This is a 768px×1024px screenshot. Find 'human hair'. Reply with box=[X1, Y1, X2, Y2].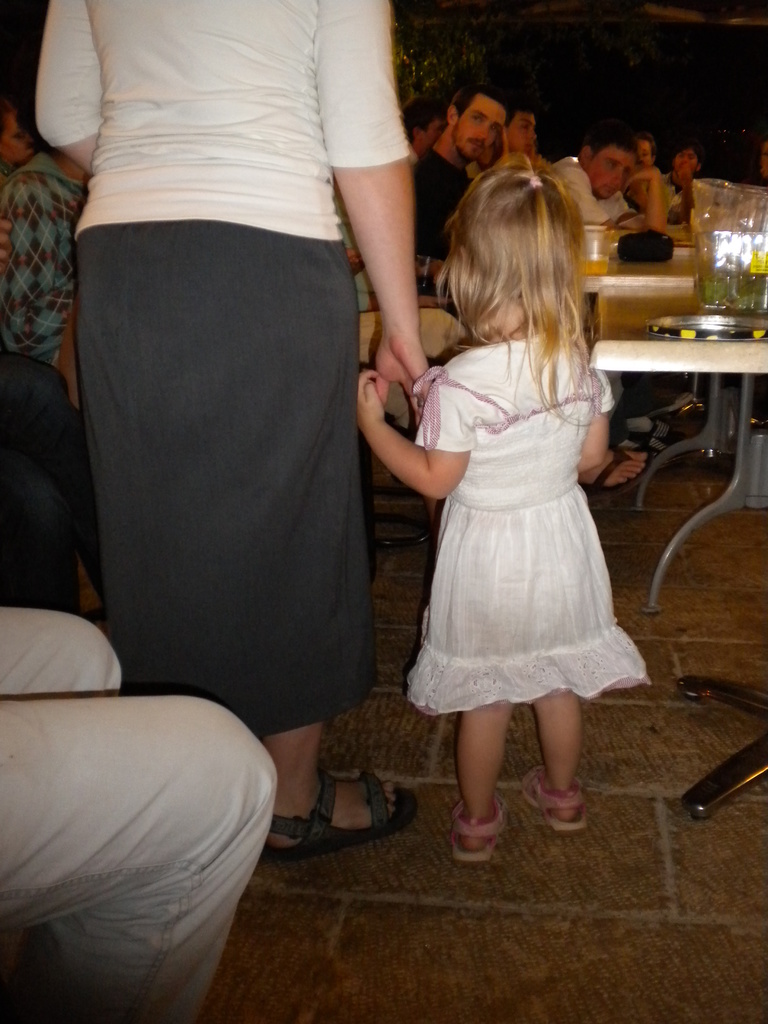
box=[426, 145, 591, 374].
